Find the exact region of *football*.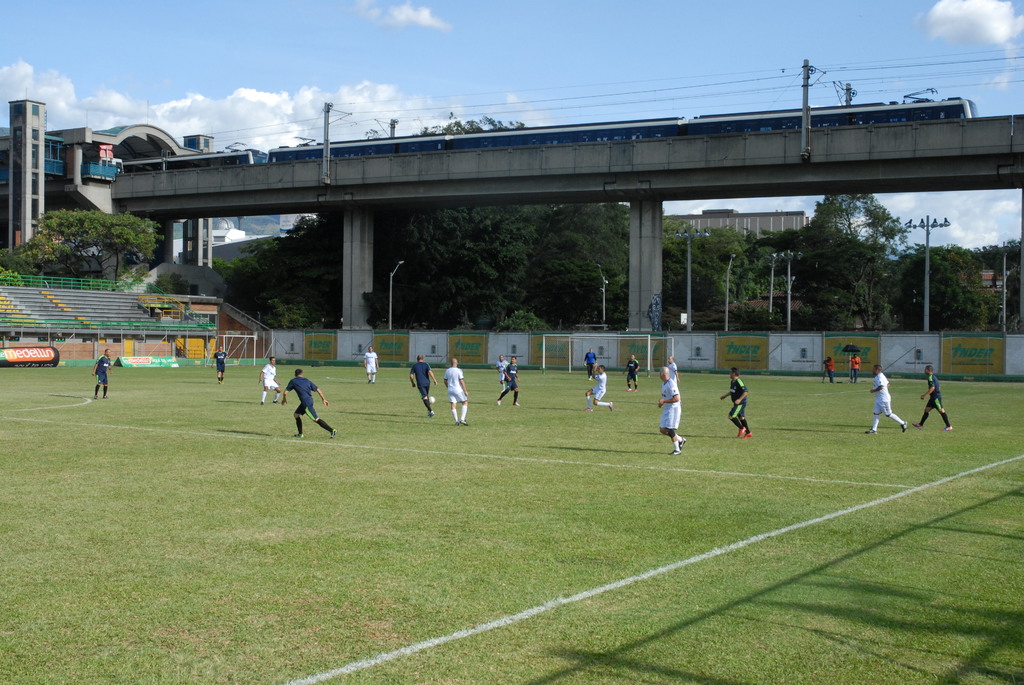
Exact region: (428, 395, 434, 405).
